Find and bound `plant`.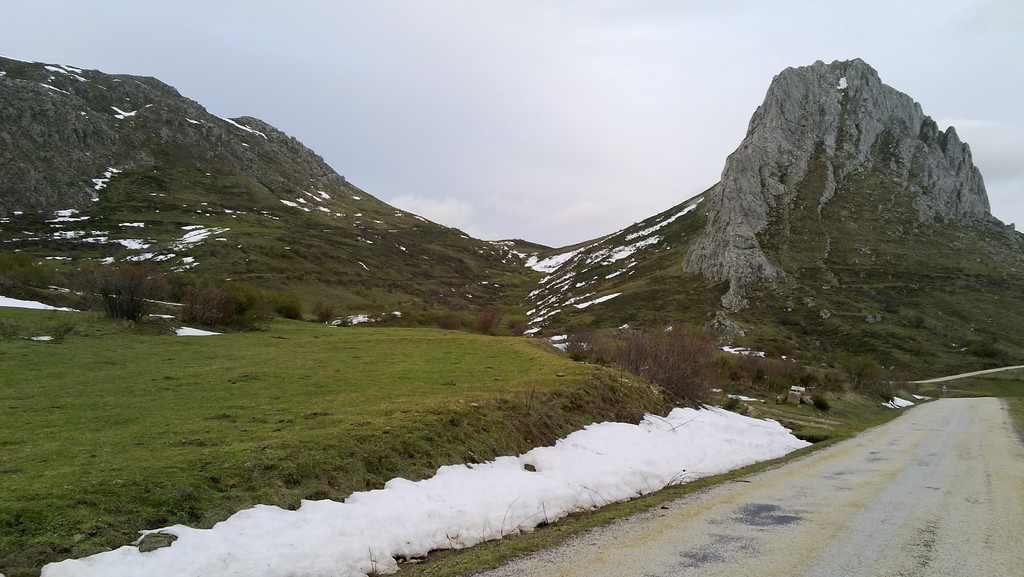
Bound: select_region(758, 356, 801, 395).
